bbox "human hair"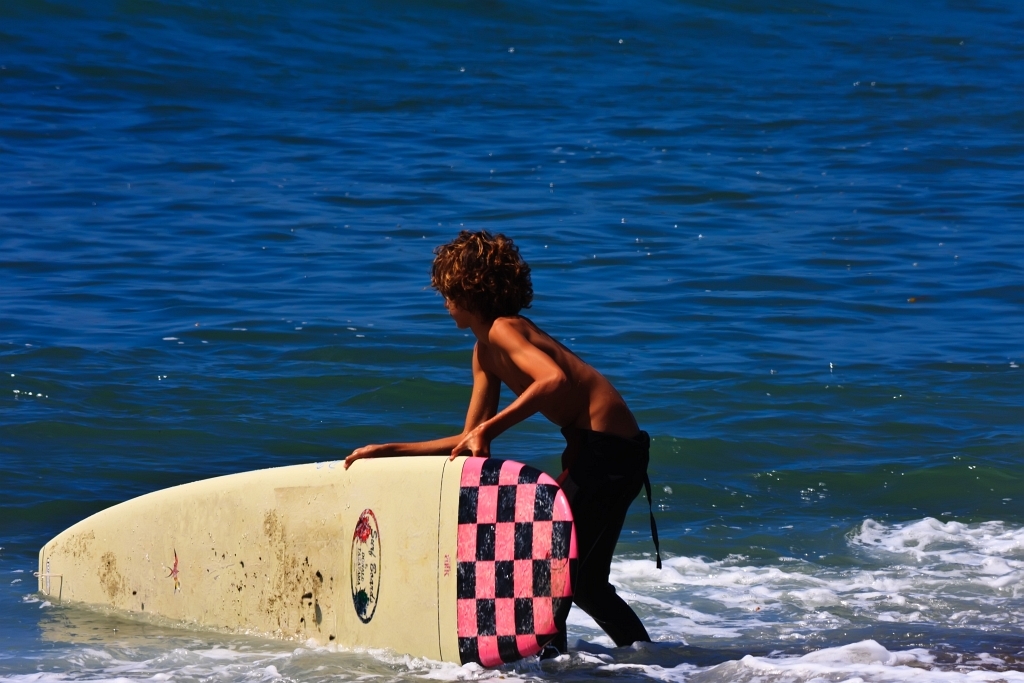
pyautogui.locateOnScreen(430, 231, 528, 334)
